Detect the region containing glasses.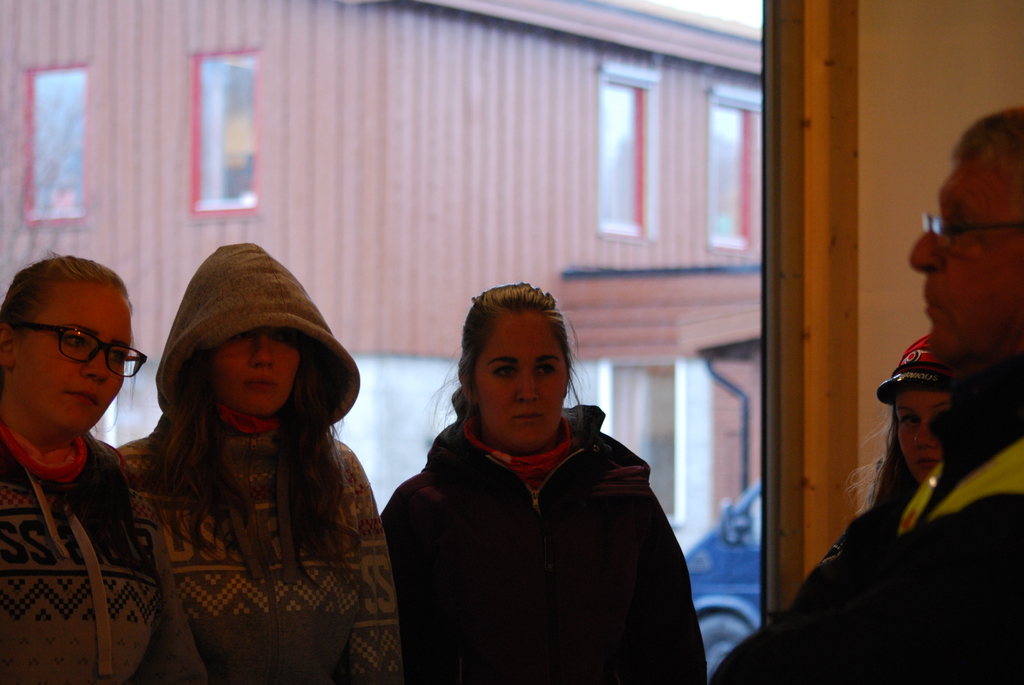
select_region(12, 311, 150, 382).
